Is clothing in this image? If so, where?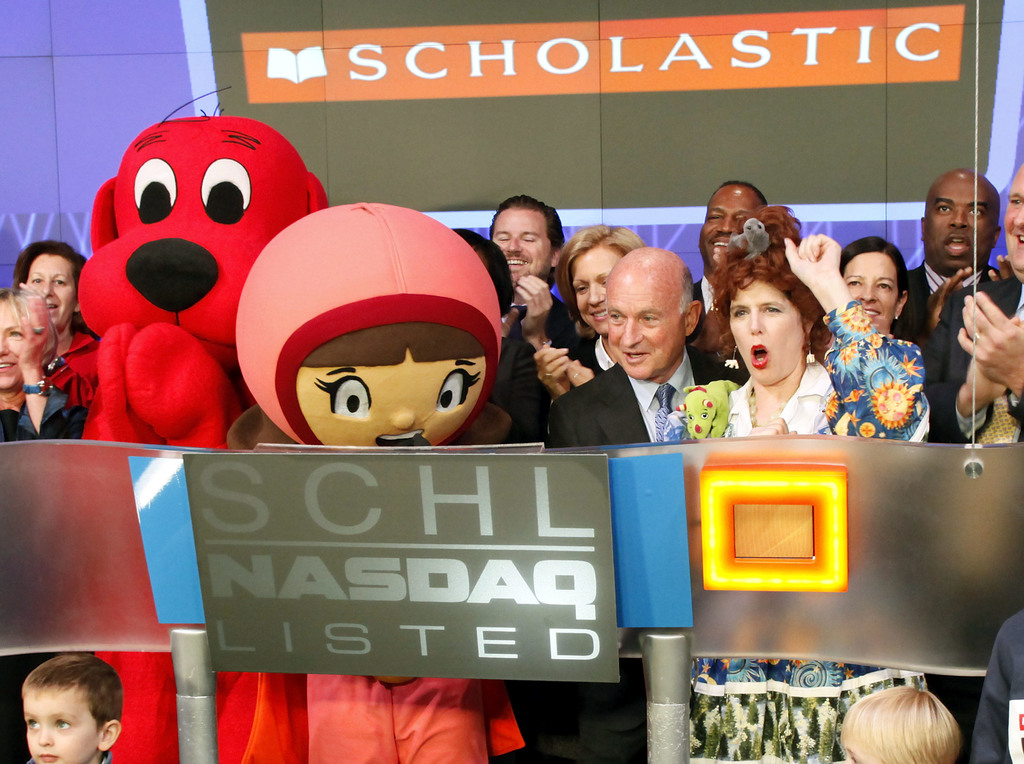
Yes, at pyautogui.locateOnScreen(906, 260, 996, 450).
